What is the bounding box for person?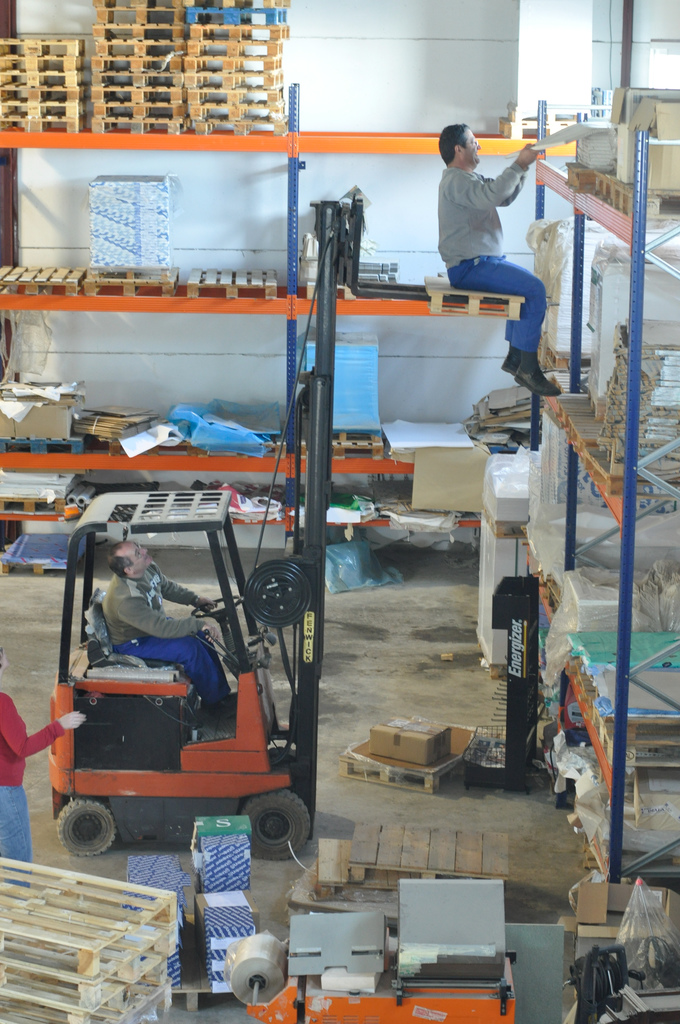
x1=430, y1=107, x2=543, y2=307.
